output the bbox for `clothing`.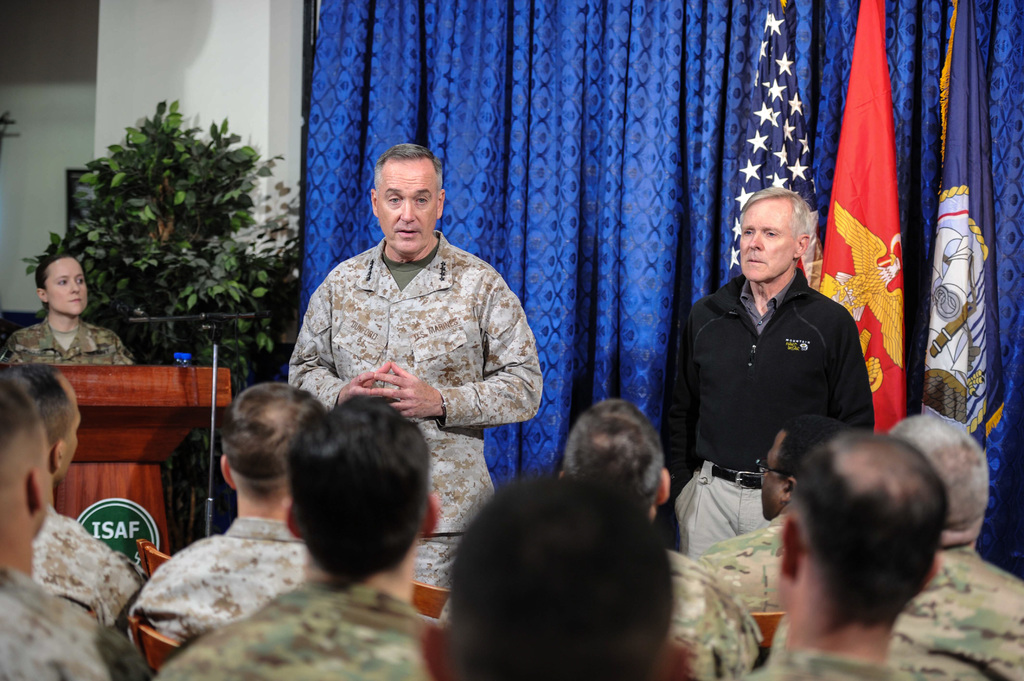
[27,507,150,632].
